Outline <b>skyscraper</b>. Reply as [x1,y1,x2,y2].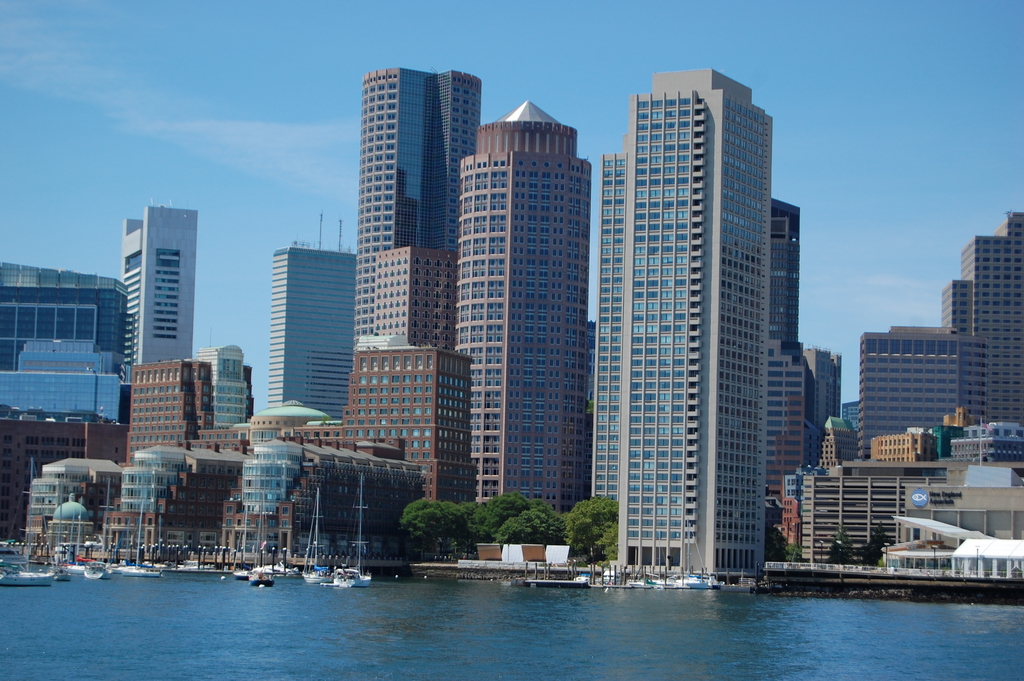
[872,432,939,459].
